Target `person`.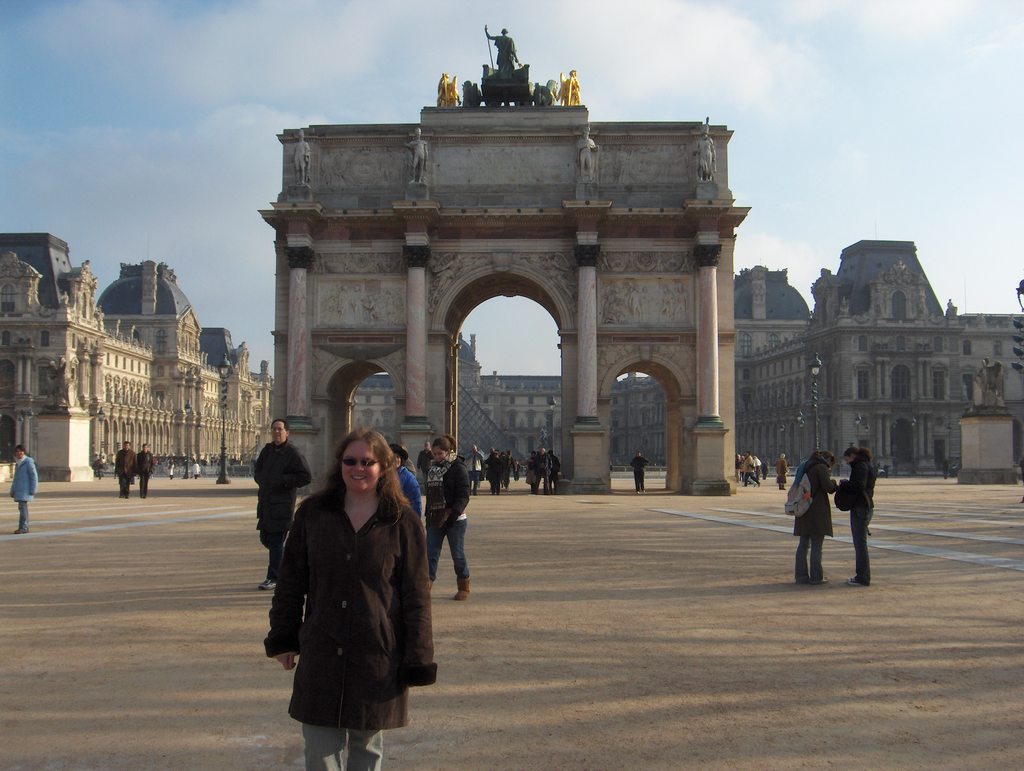
Target region: (x1=488, y1=450, x2=502, y2=496).
